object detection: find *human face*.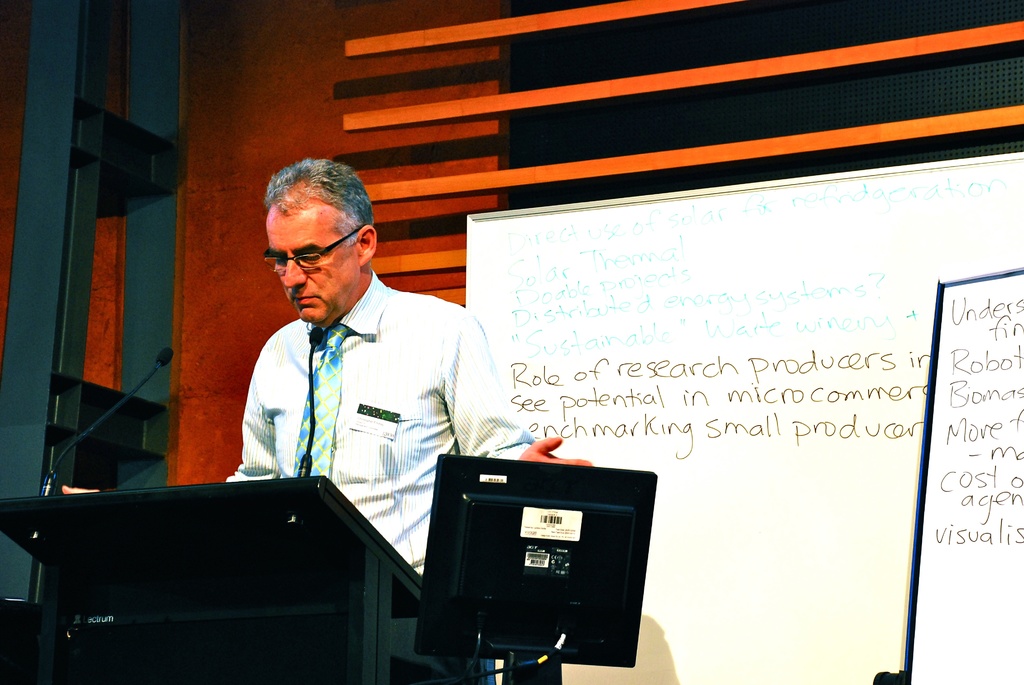
detection(266, 206, 358, 323).
